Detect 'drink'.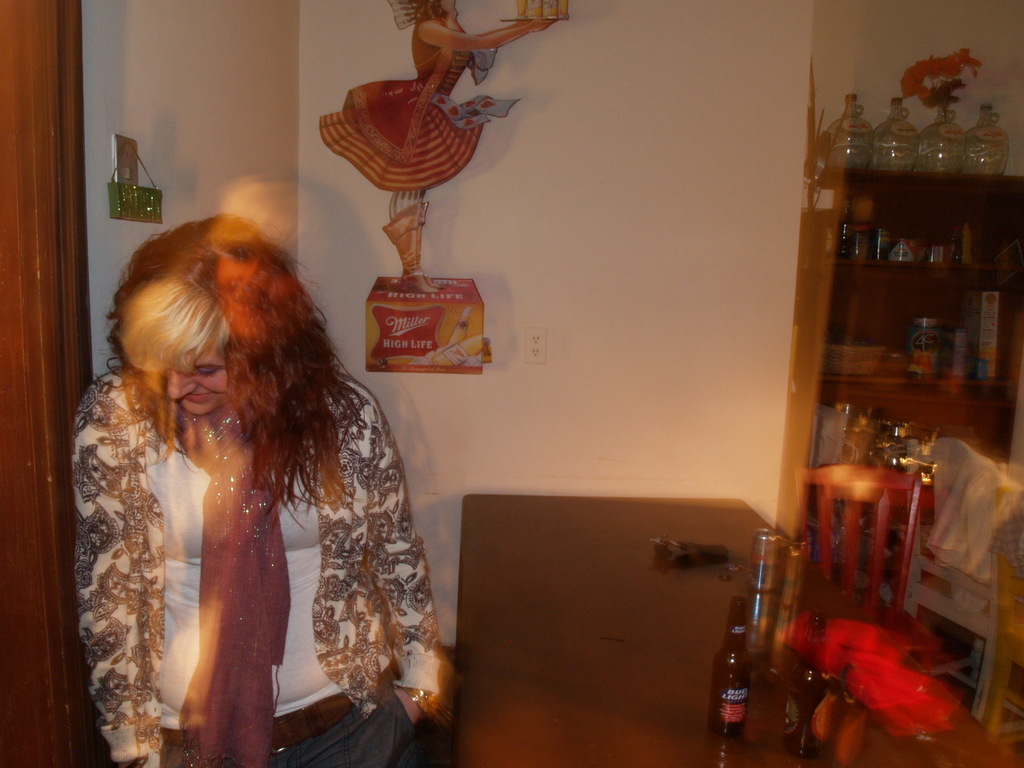
Detected at l=702, t=601, r=753, b=743.
